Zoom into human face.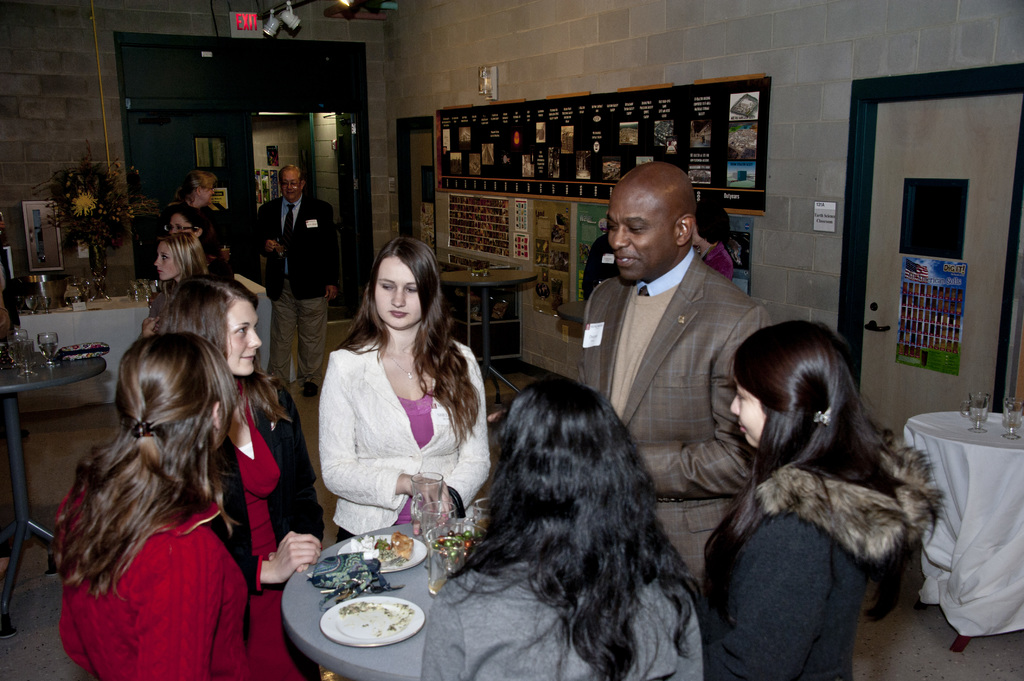
Zoom target: locate(202, 175, 216, 204).
